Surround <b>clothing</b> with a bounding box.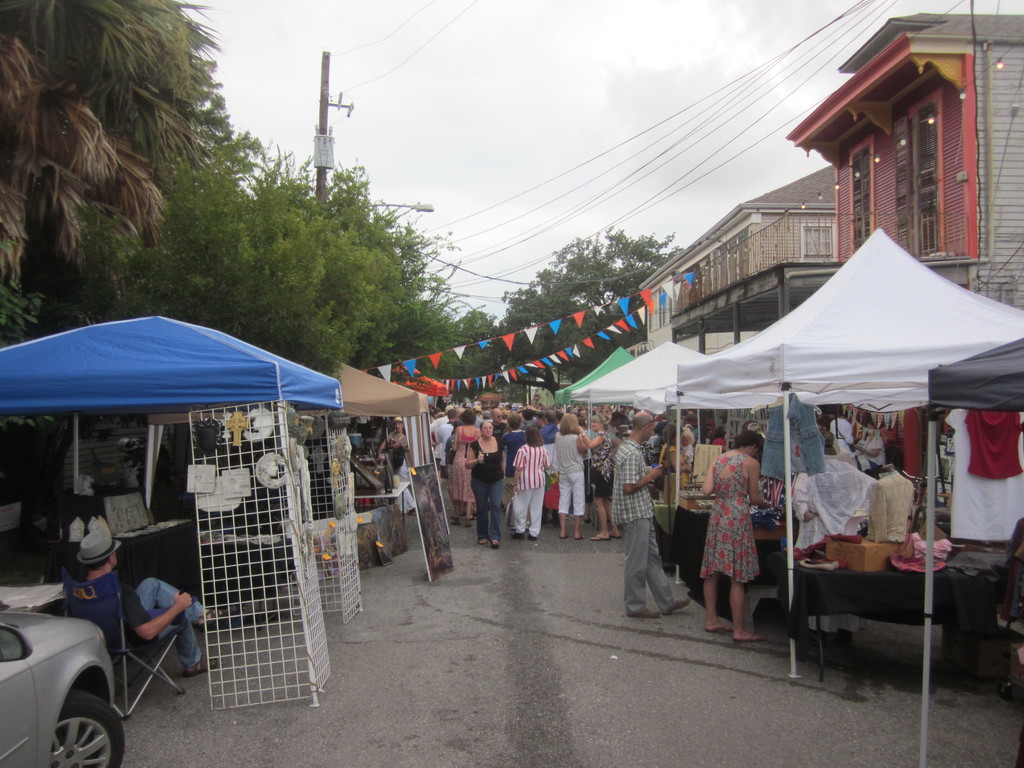
region(452, 422, 477, 503).
